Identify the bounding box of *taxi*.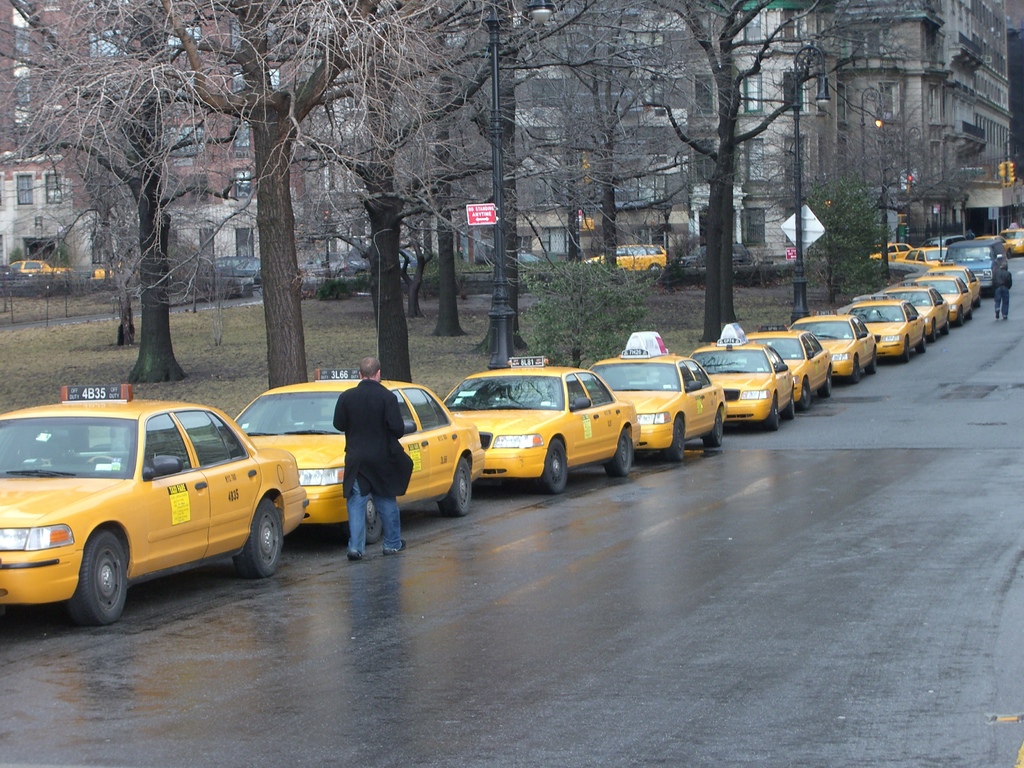
904 246 943 266.
